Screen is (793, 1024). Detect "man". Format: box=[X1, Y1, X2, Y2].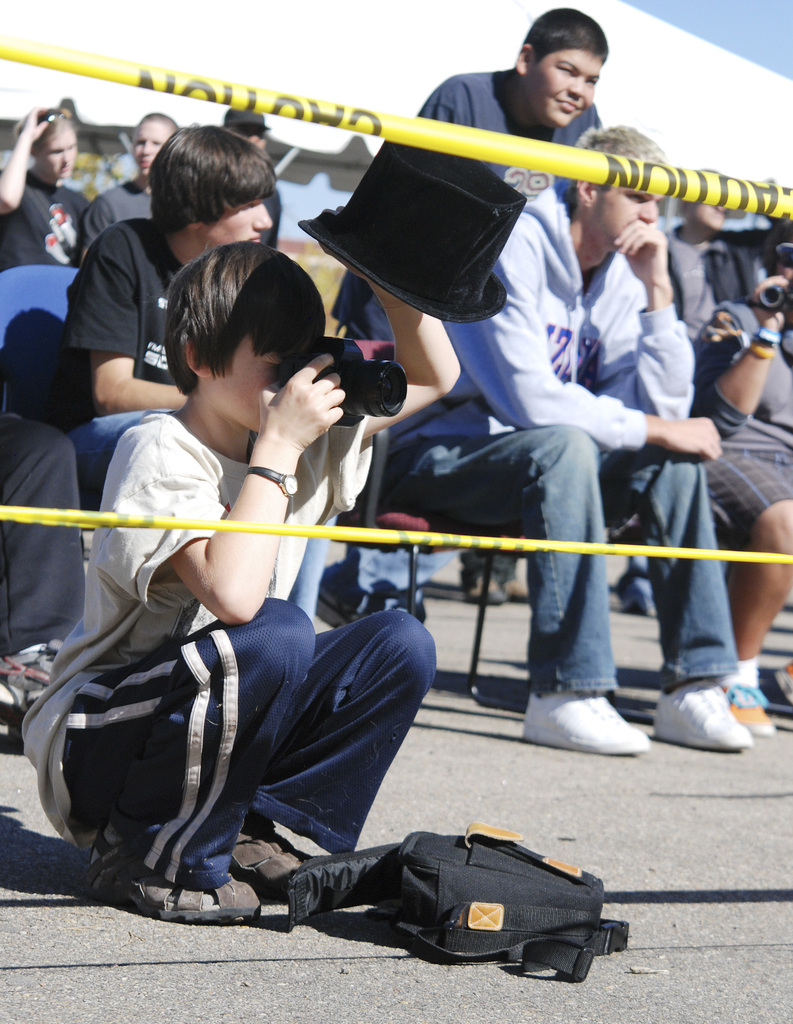
box=[0, 103, 99, 260].
